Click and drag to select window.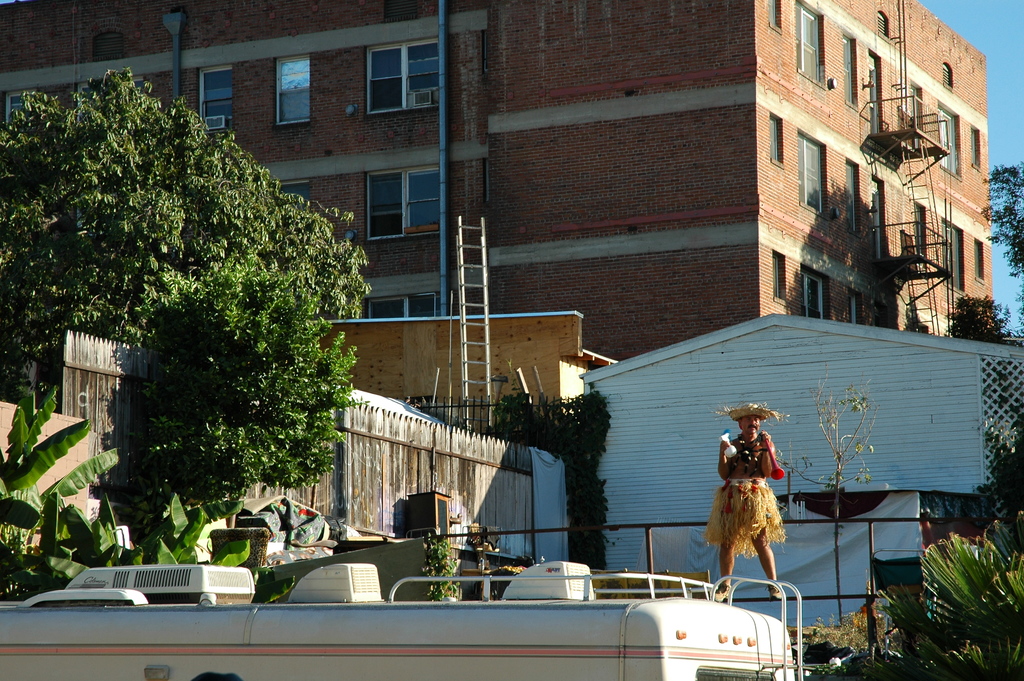
Selection: locate(9, 95, 27, 120).
